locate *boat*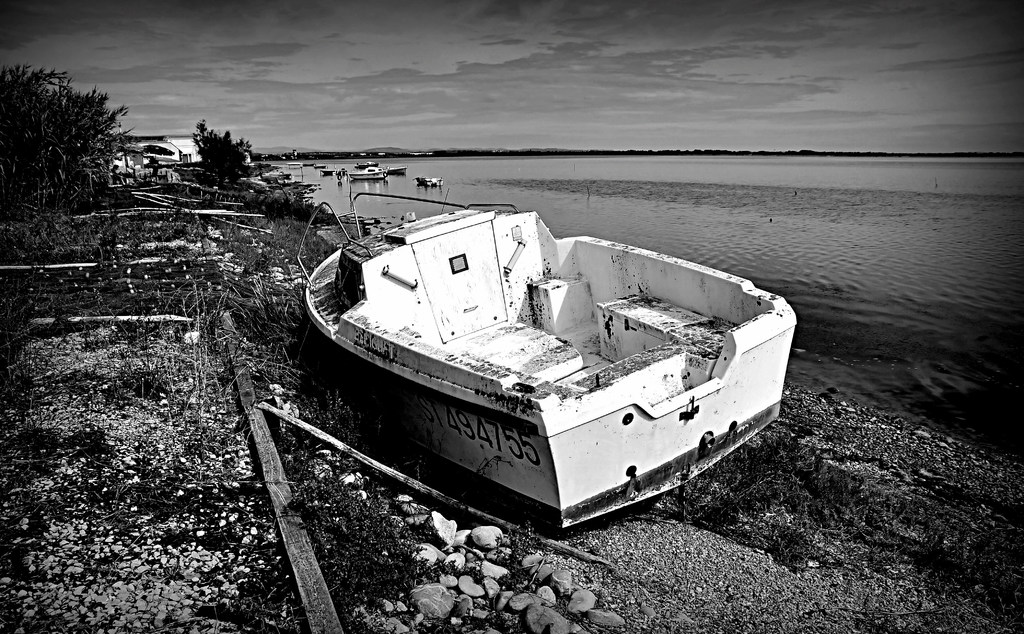
(323, 168, 342, 179)
